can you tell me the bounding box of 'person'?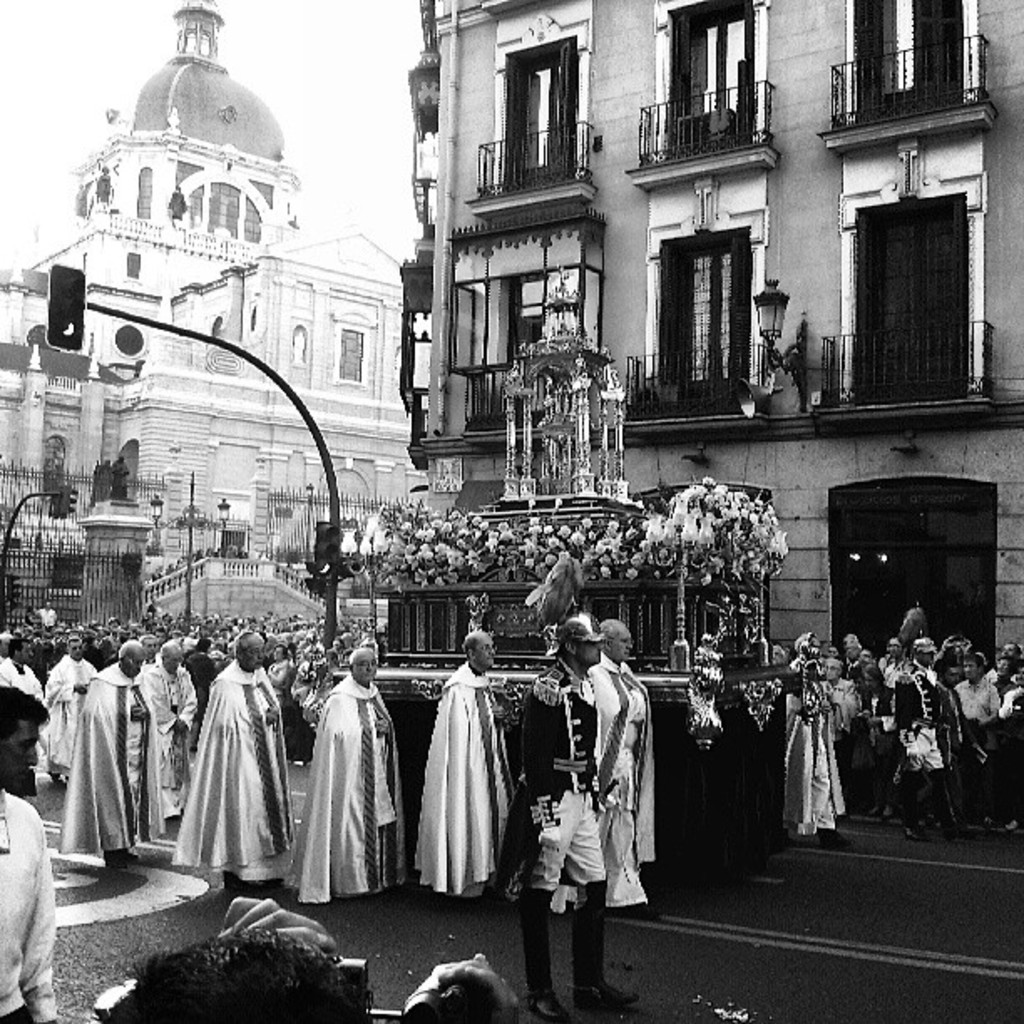
bbox=[947, 654, 1004, 822].
